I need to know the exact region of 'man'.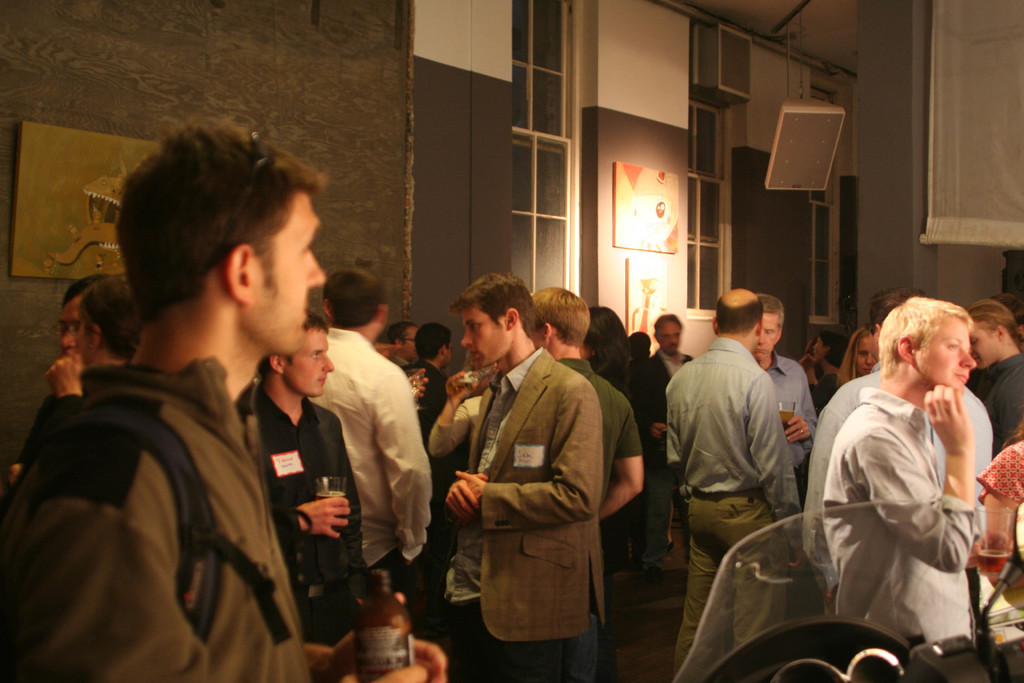
Region: box(305, 265, 433, 620).
